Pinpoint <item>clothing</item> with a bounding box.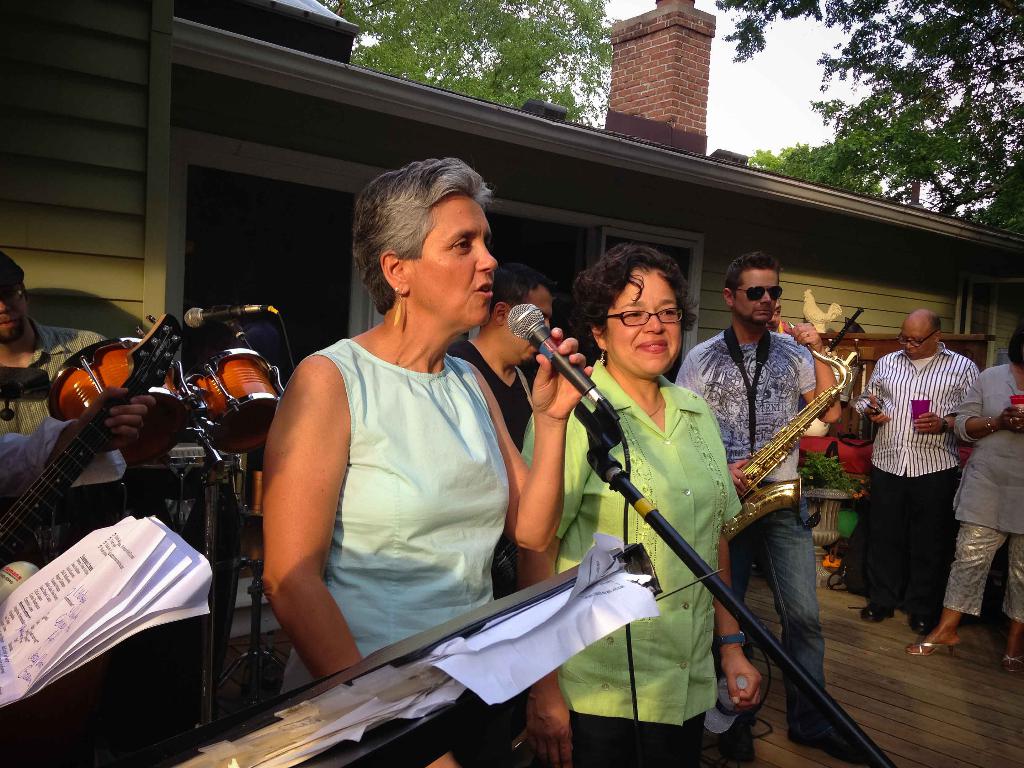
bbox(724, 478, 828, 733).
